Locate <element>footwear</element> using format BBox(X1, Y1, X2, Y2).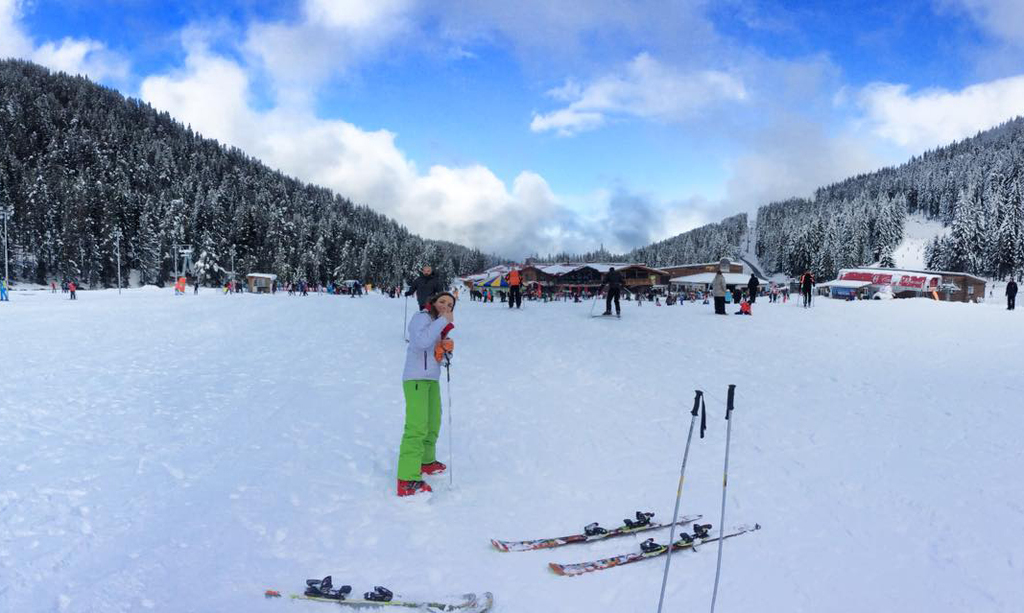
BBox(398, 476, 430, 495).
